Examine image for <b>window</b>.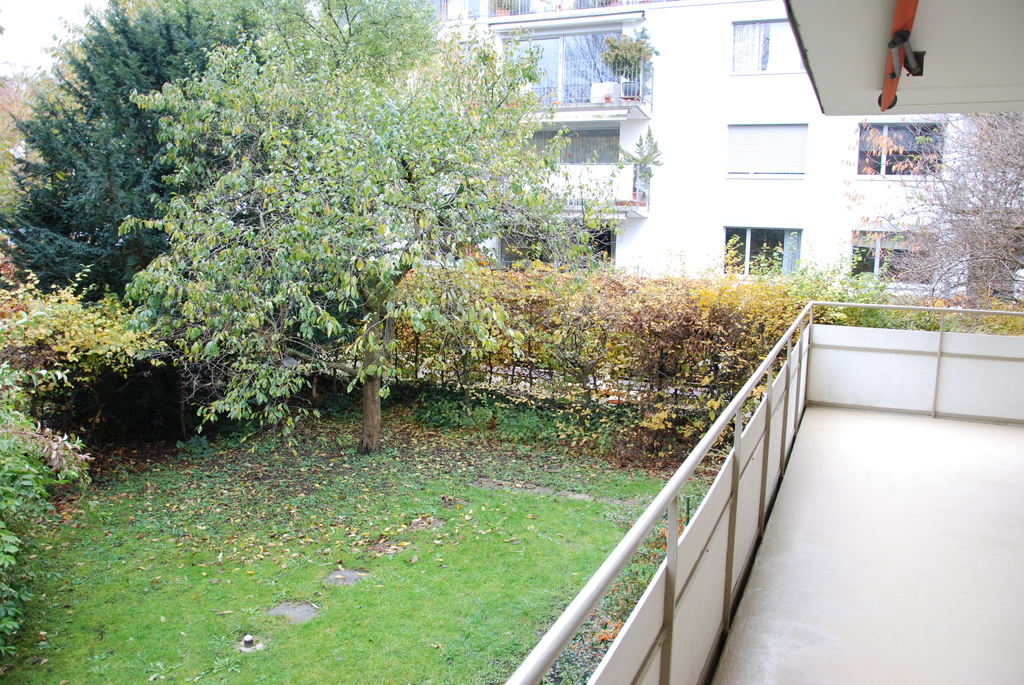
Examination result: bbox(847, 228, 940, 299).
